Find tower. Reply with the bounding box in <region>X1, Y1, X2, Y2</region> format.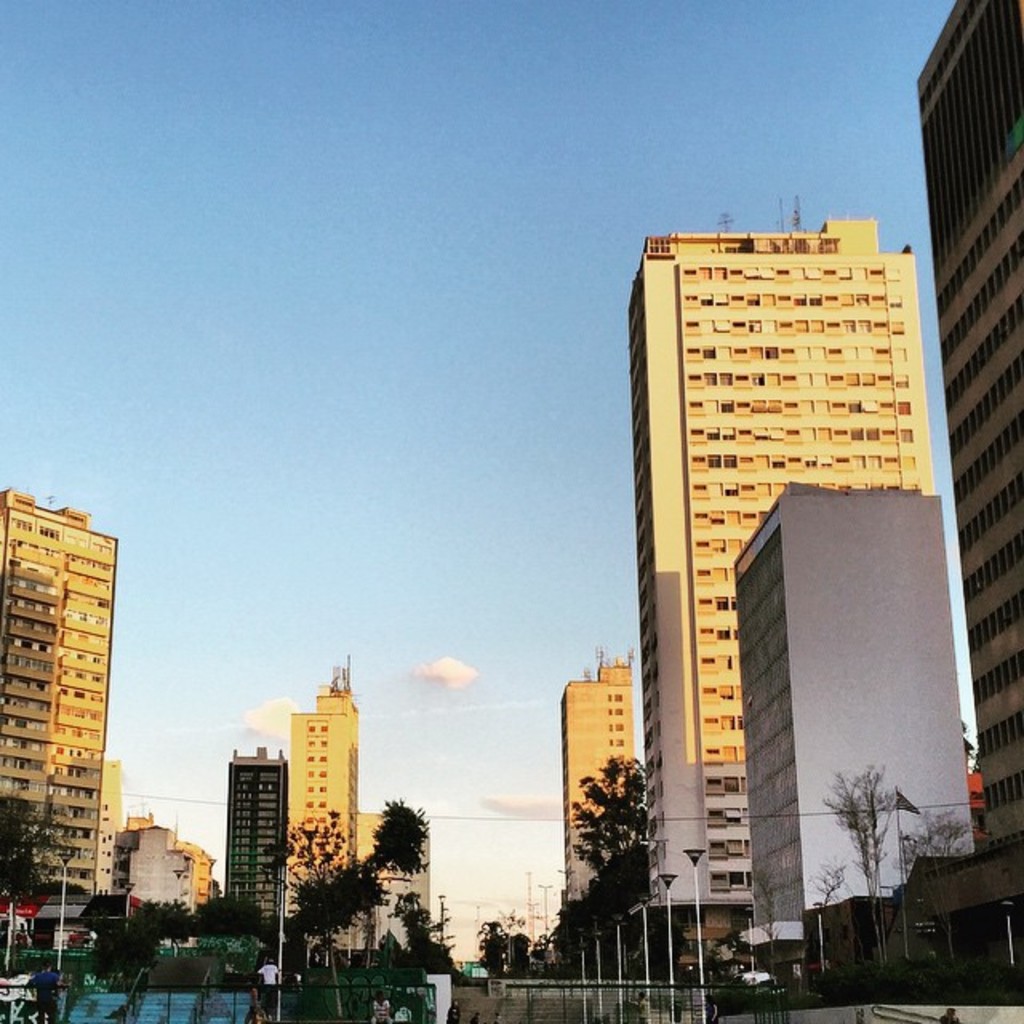
<region>0, 477, 125, 931</region>.
